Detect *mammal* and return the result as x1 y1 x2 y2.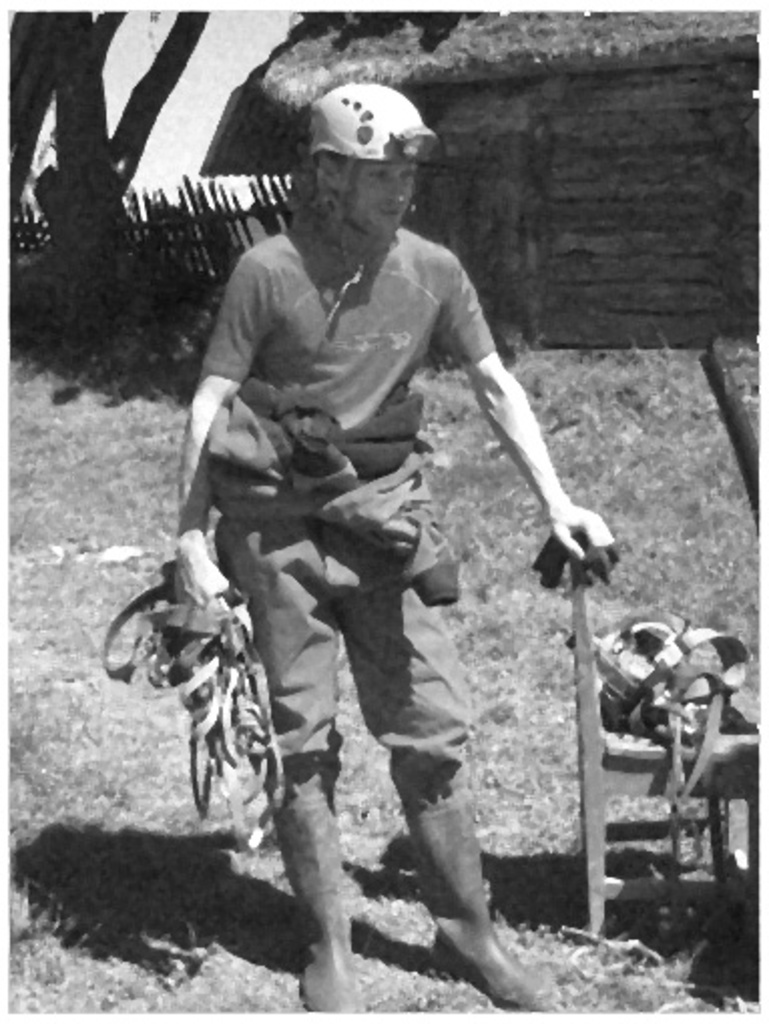
169 82 616 1004.
